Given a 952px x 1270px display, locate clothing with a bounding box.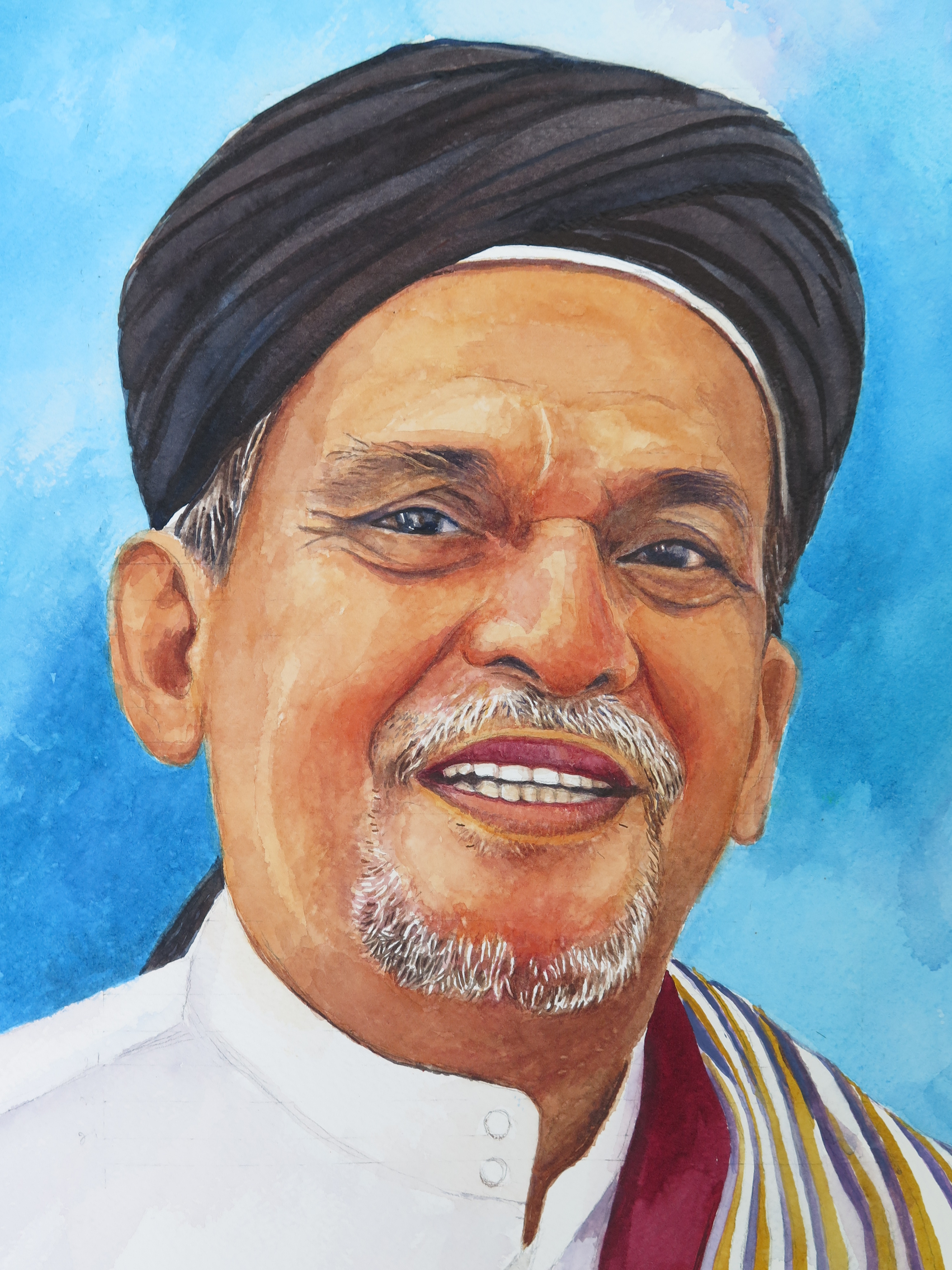
Located: detection(0, 15, 302, 403).
